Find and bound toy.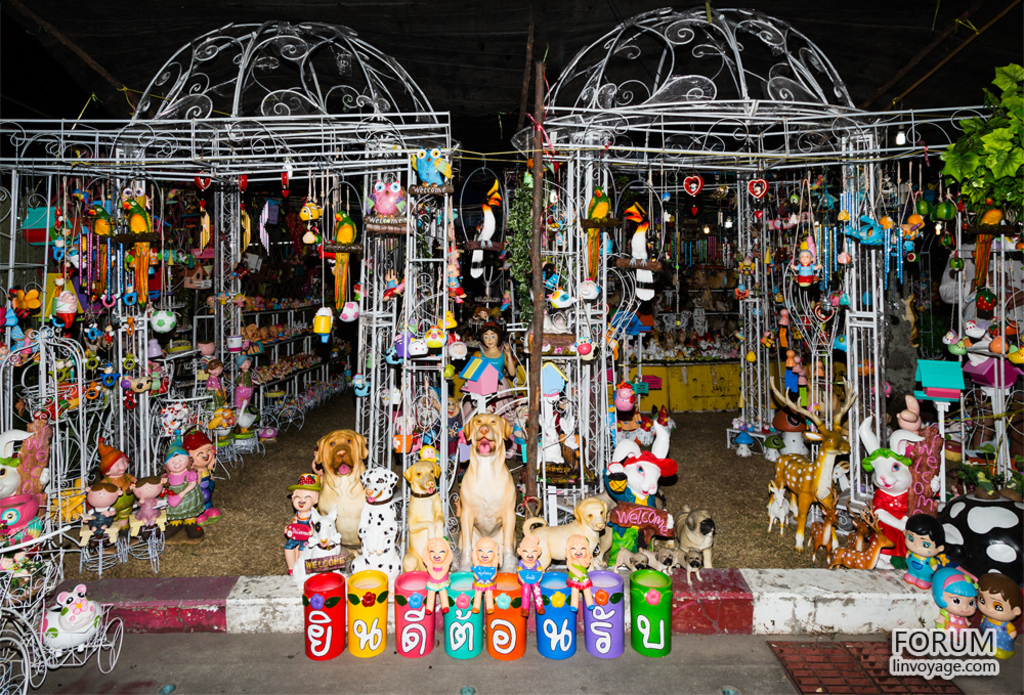
Bound: 521,495,607,570.
